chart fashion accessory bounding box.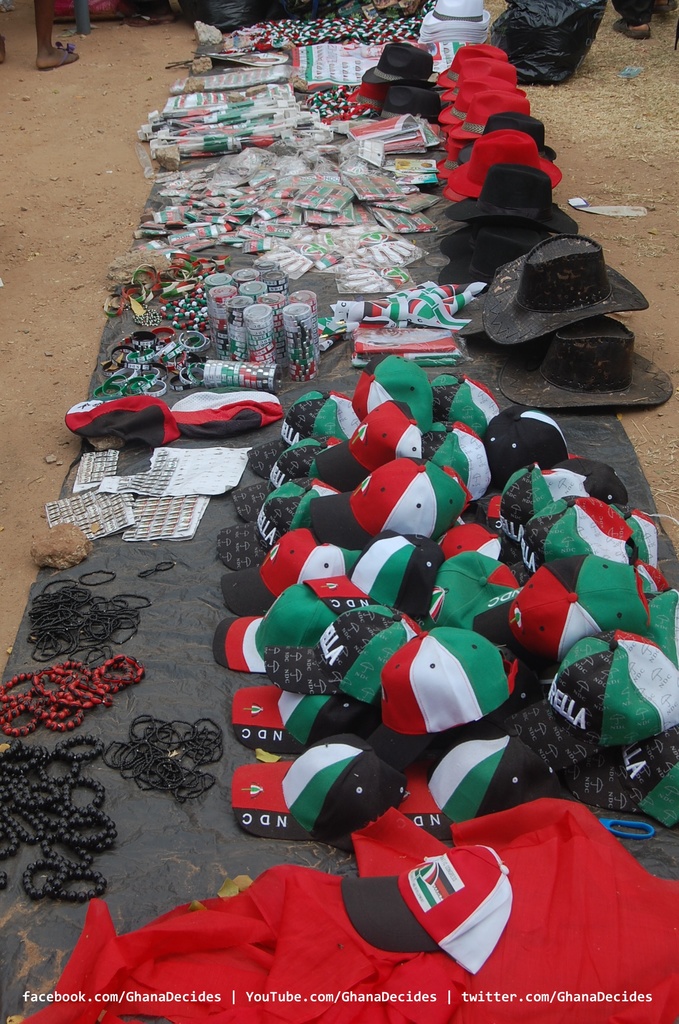
Charted: bbox=(135, 554, 174, 580).
